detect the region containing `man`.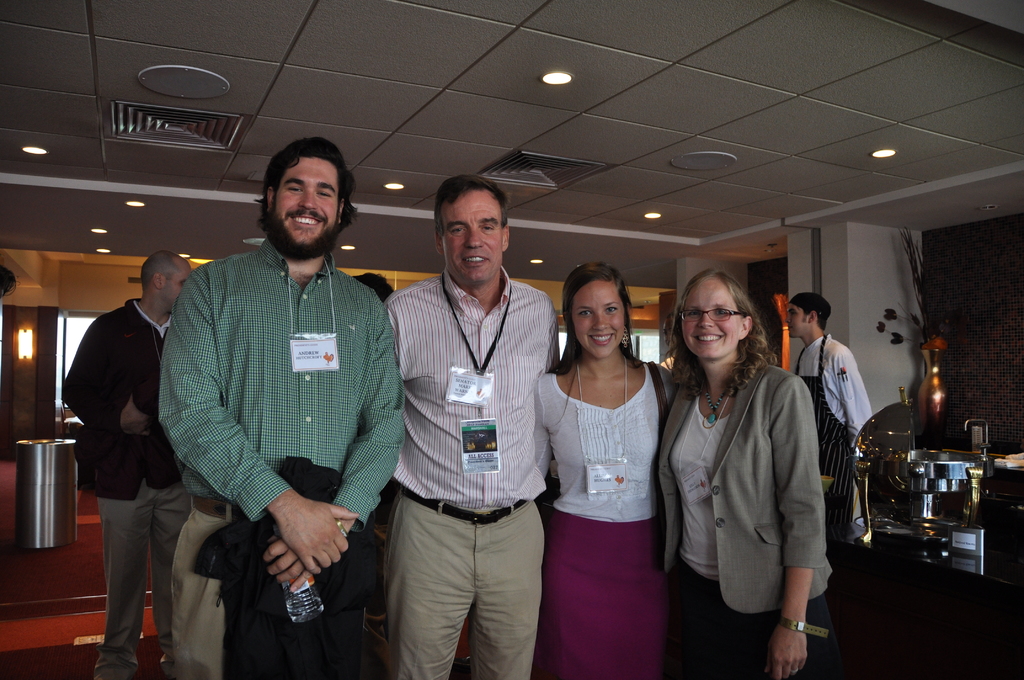
pyautogui.locateOnScreen(61, 249, 194, 679).
